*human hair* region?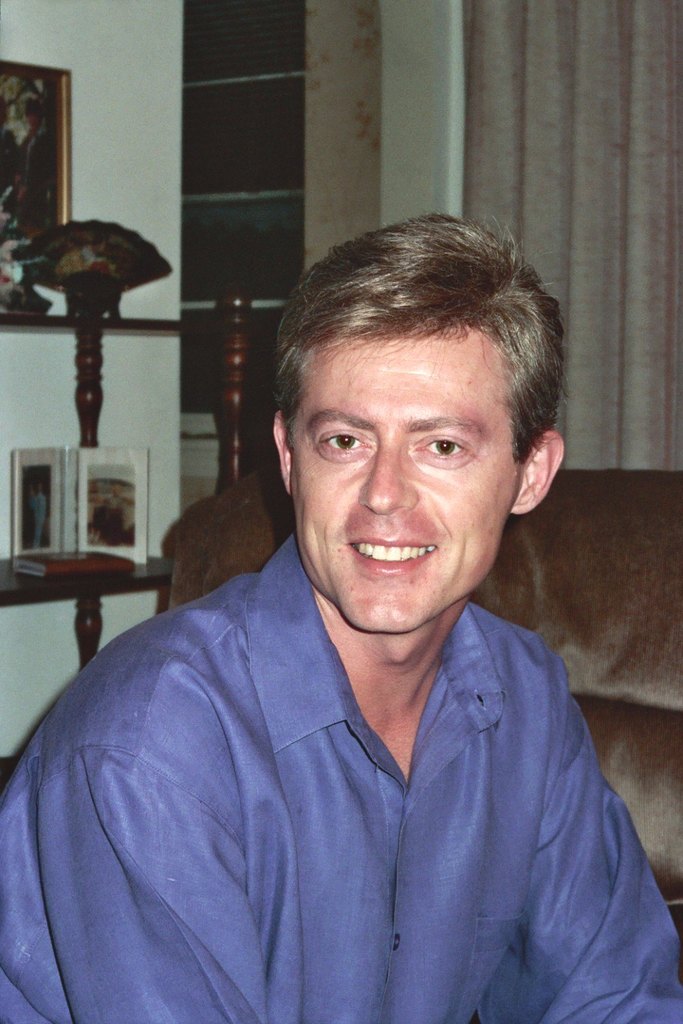
bbox=[268, 198, 568, 527]
